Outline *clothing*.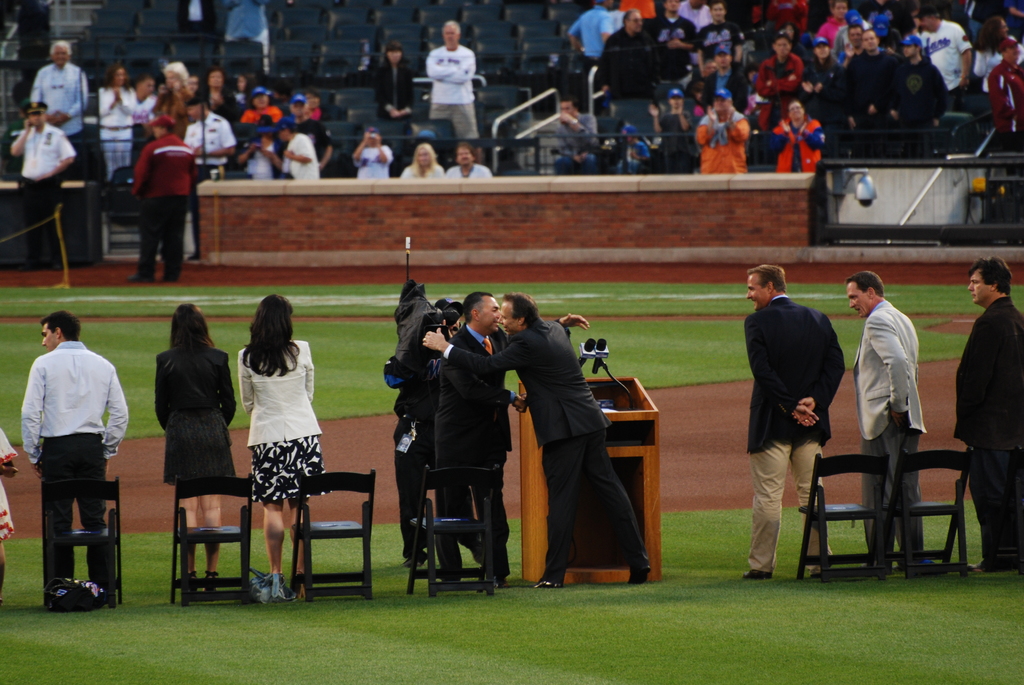
Outline: l=438, t=324, r=515, b=573.
